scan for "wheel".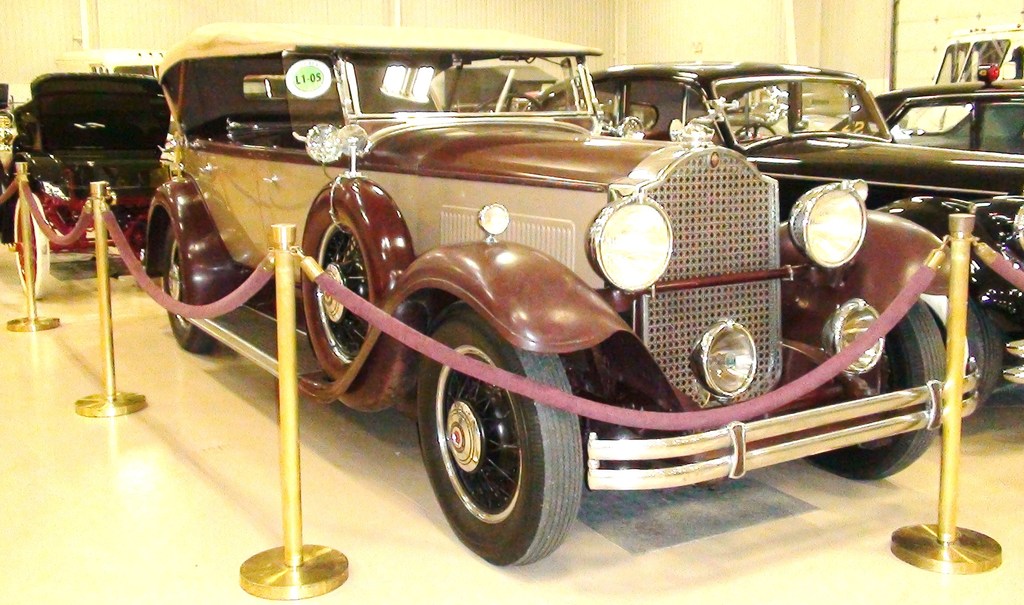
Scan result: 161,223,216,350.
